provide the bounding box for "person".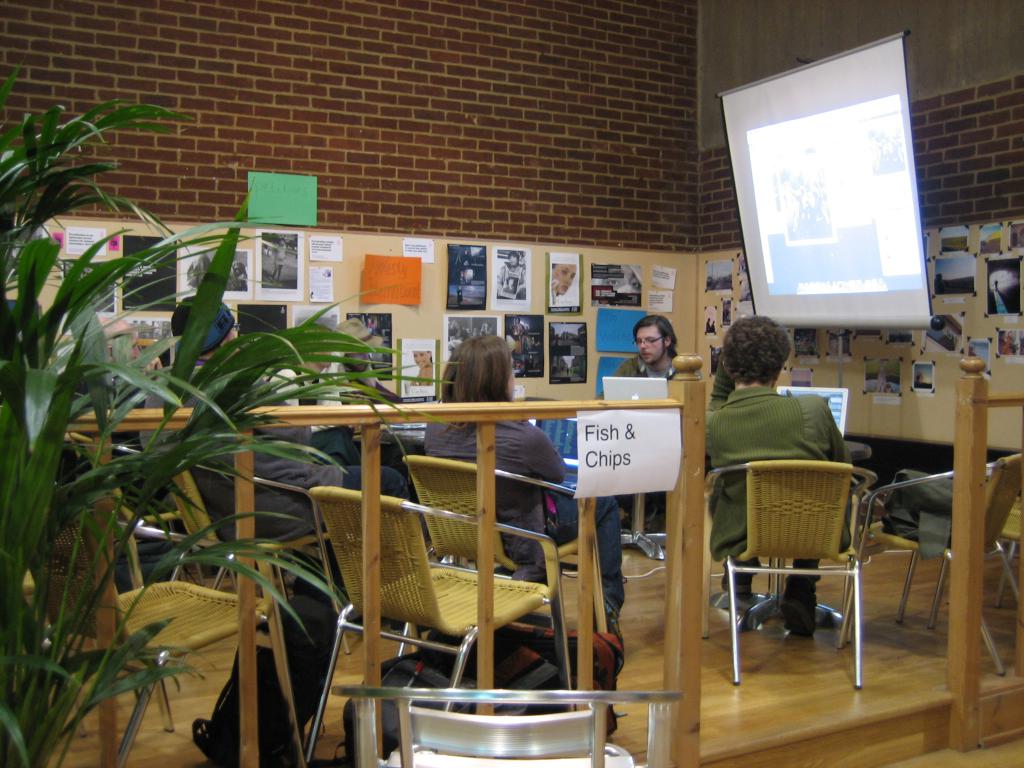
left=706, top=316, right=711, bottom=332.
